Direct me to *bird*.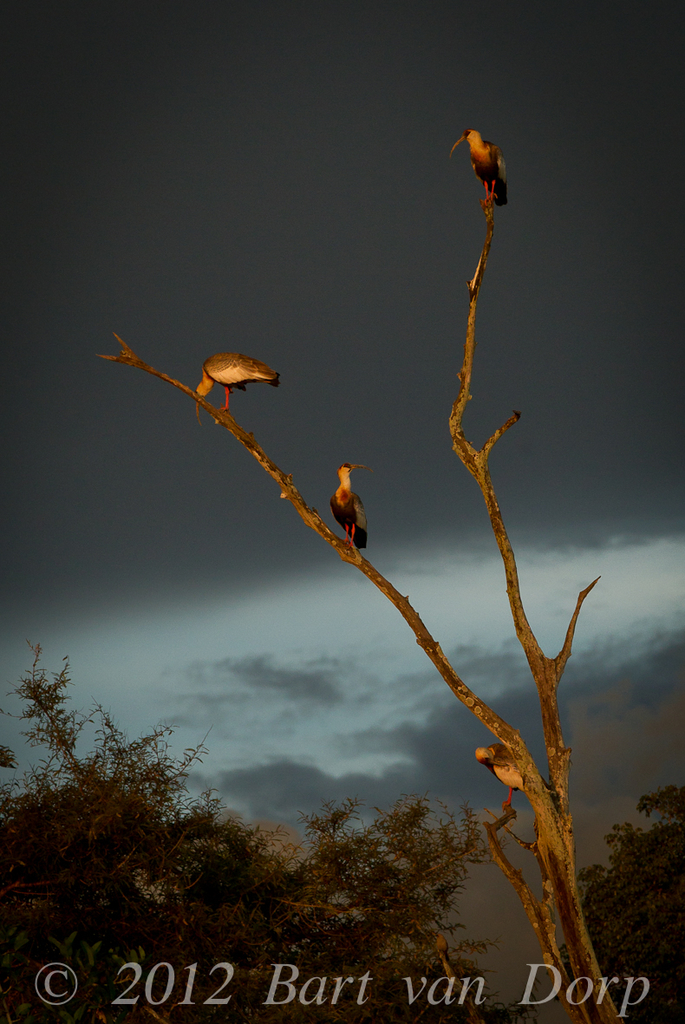
Direction: <region>449, 130, 506, 208</region>.
